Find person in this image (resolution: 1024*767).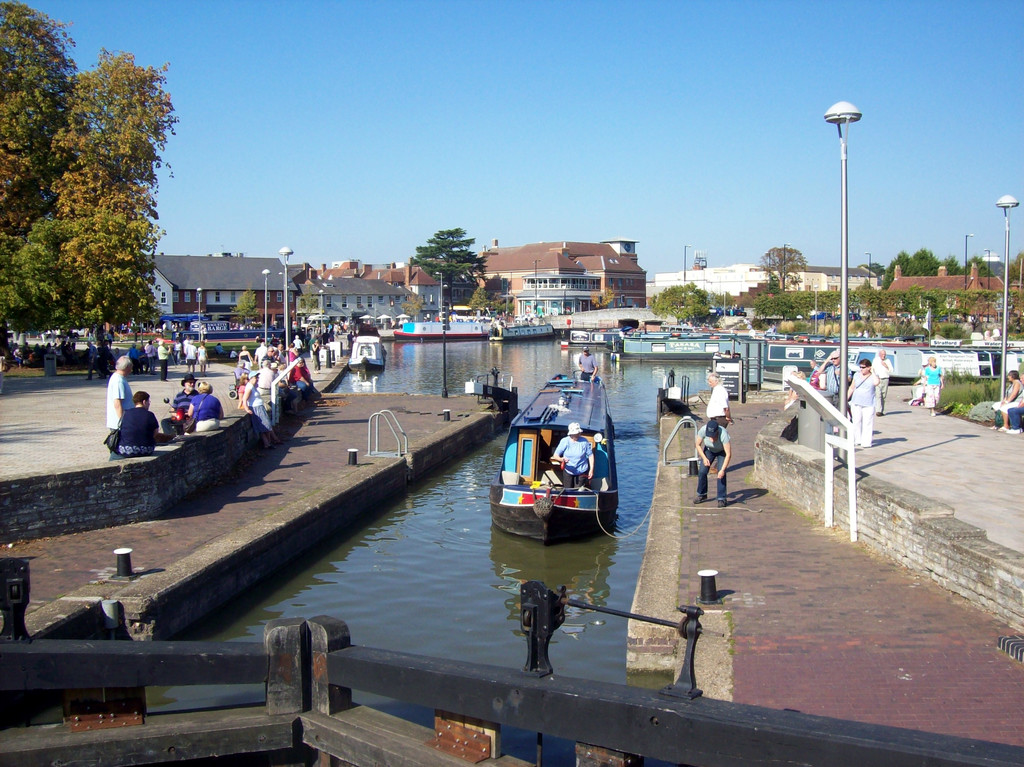
rect(586, 429, 610, 481).
